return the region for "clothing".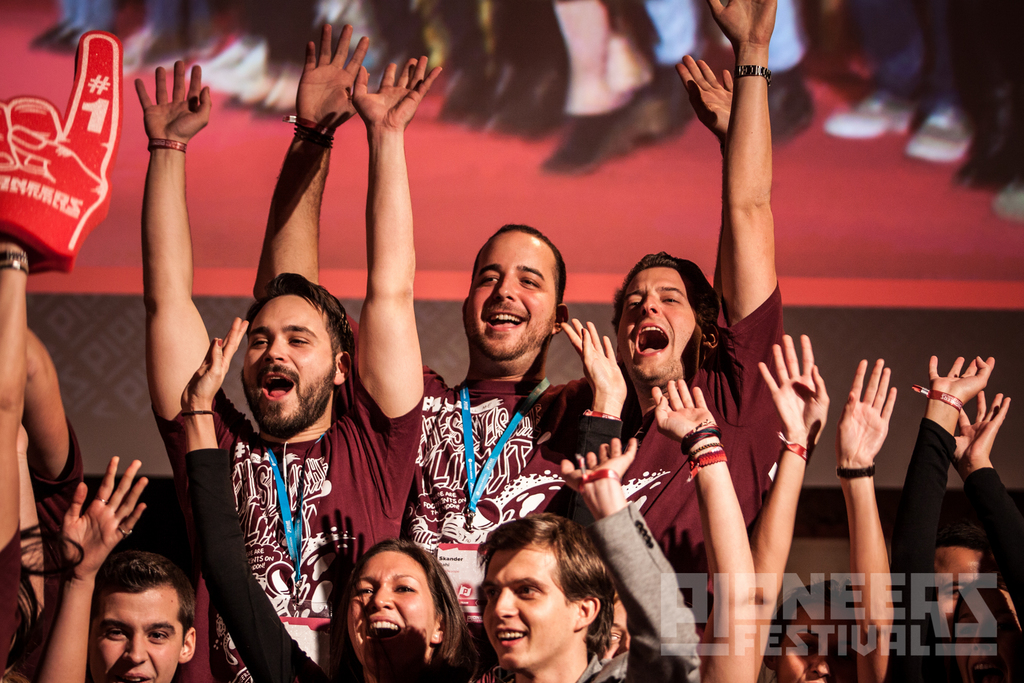
(x1=27, y1=423, x2=99, y2=682).
